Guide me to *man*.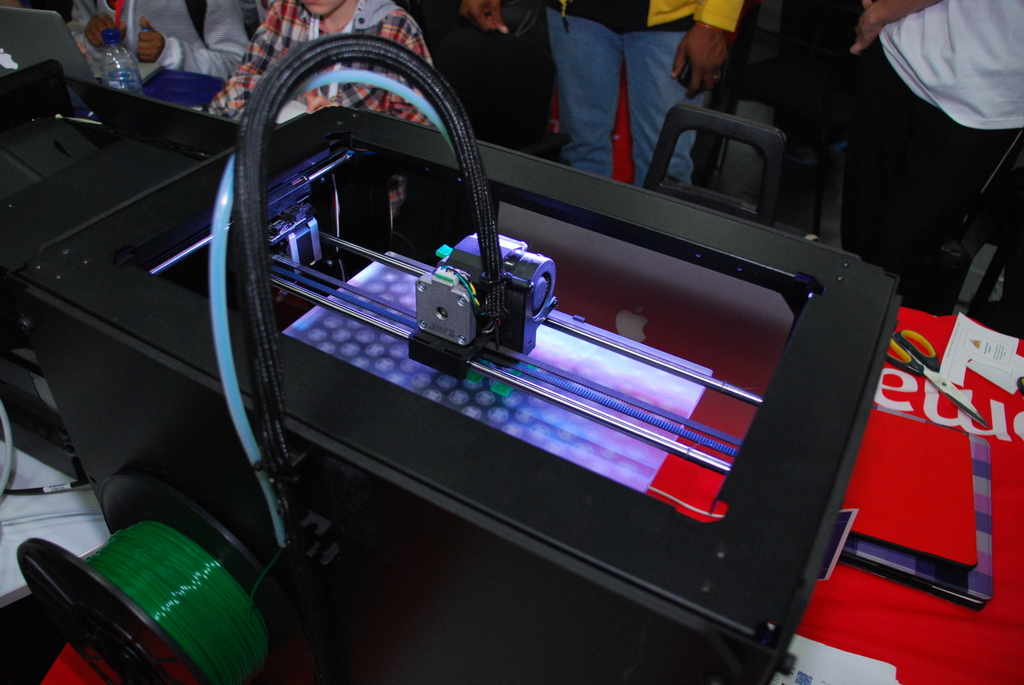
Guidance: 456, 0, 746, 187.
